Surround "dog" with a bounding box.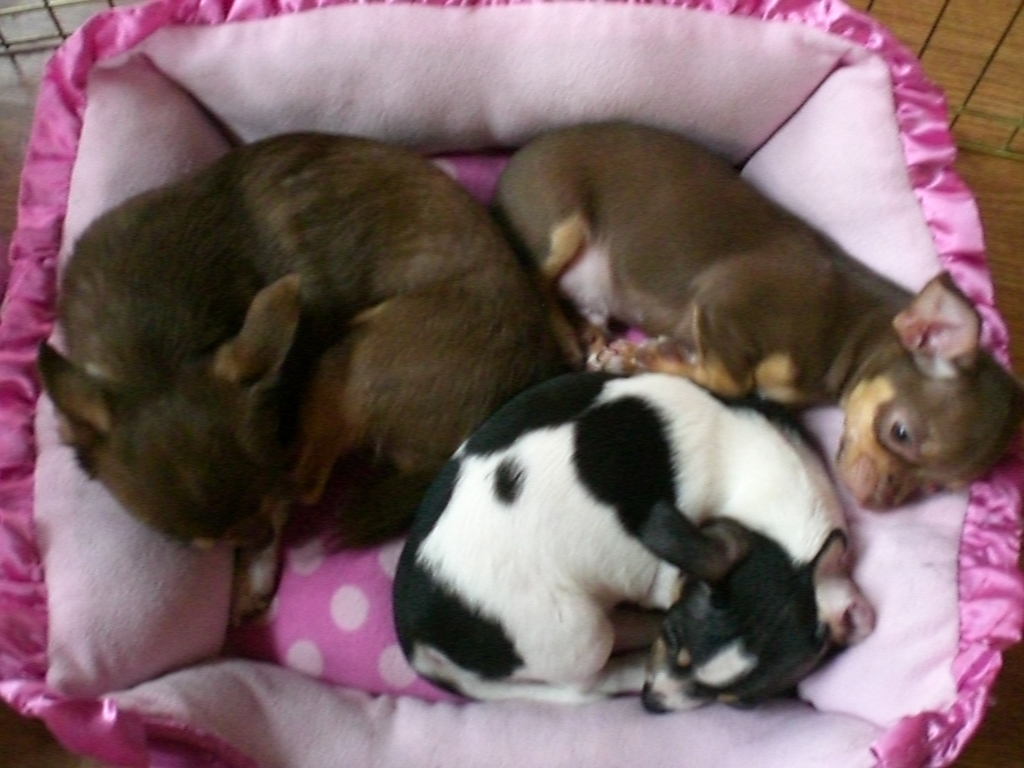
394:367:877:720.
